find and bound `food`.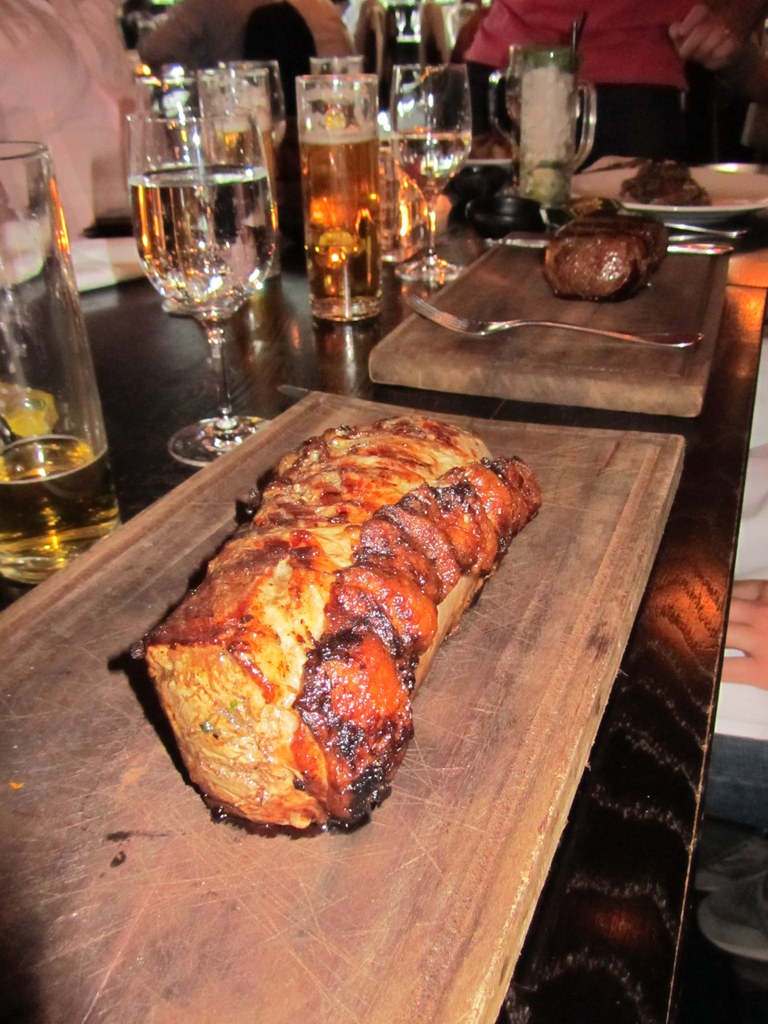
Bound: <box>546,190,680,293</box>.
